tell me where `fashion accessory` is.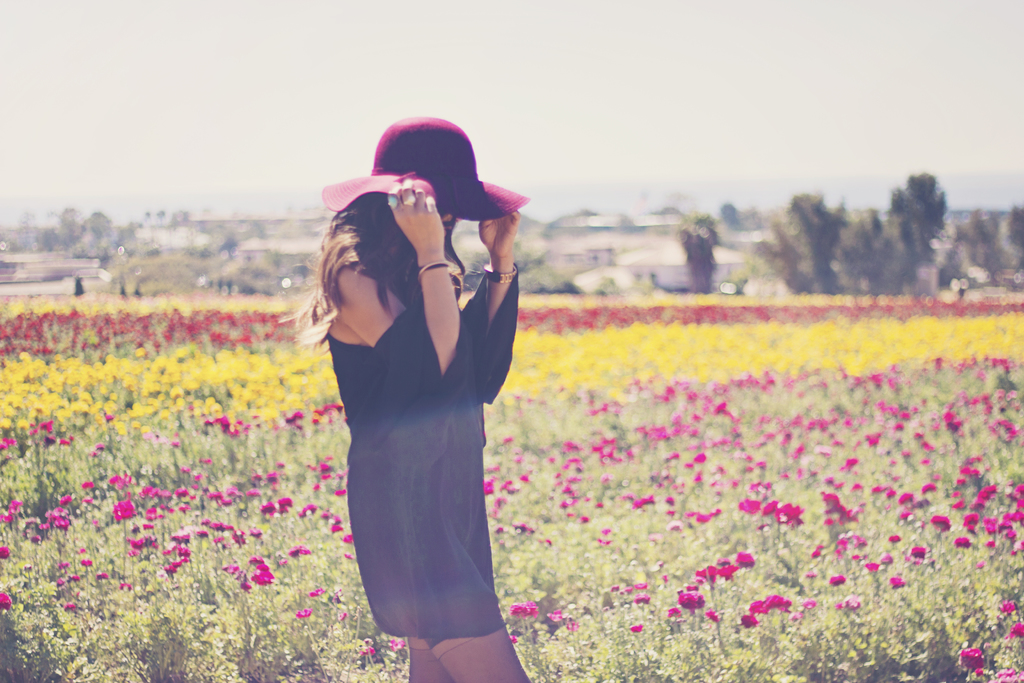
`fashion accessory` is at [484, 260, 520, 286].
